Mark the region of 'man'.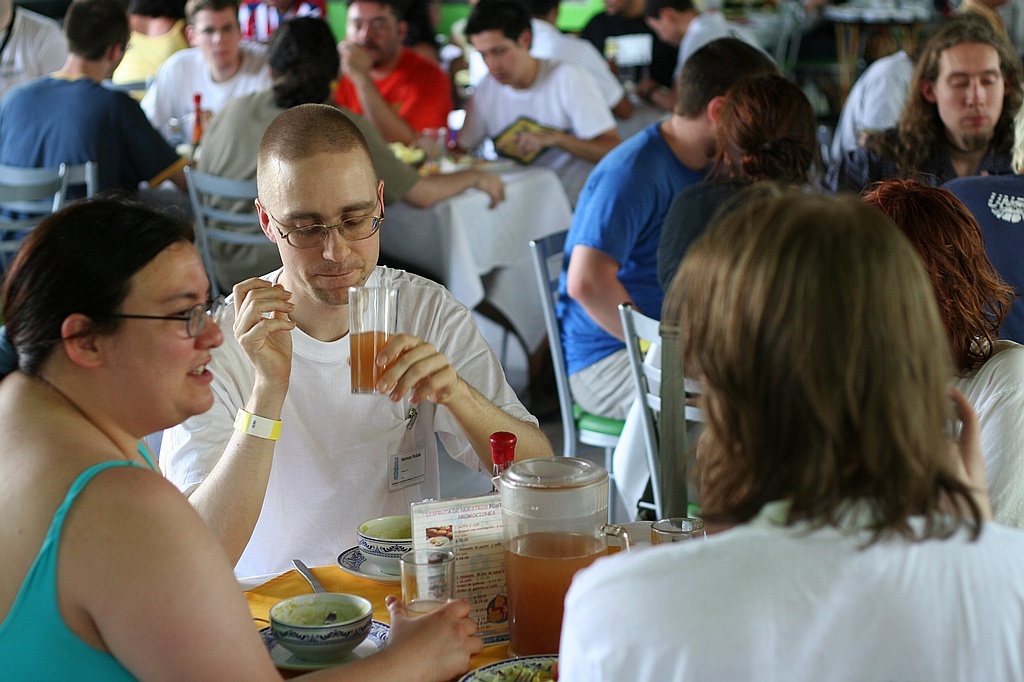
Region: detection(325, 0, 468, 138).
